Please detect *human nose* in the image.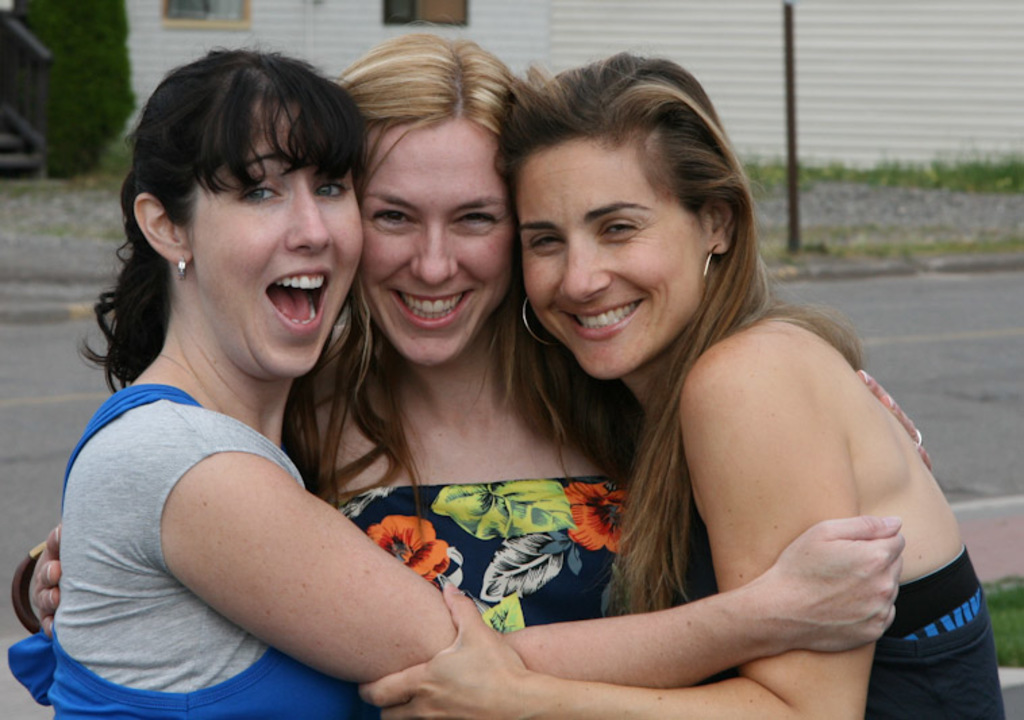
x1=284, y1=186, x2=335, y2=251.
